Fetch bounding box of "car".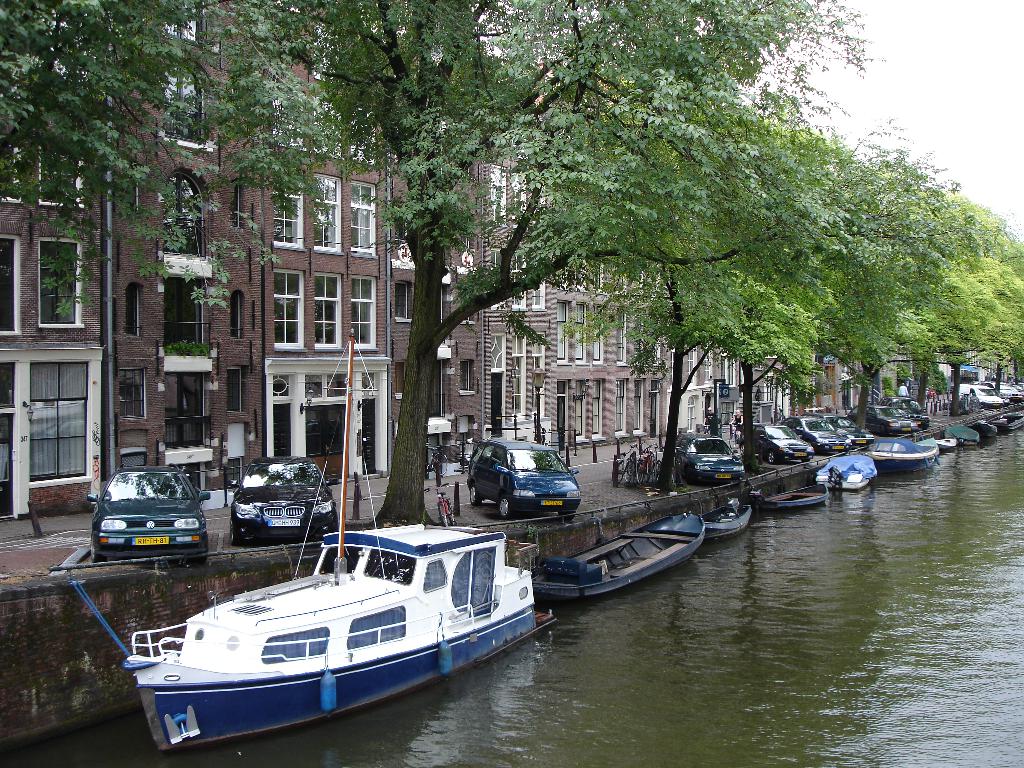
Bbox: Rect(975, 381, 1023, 399).
